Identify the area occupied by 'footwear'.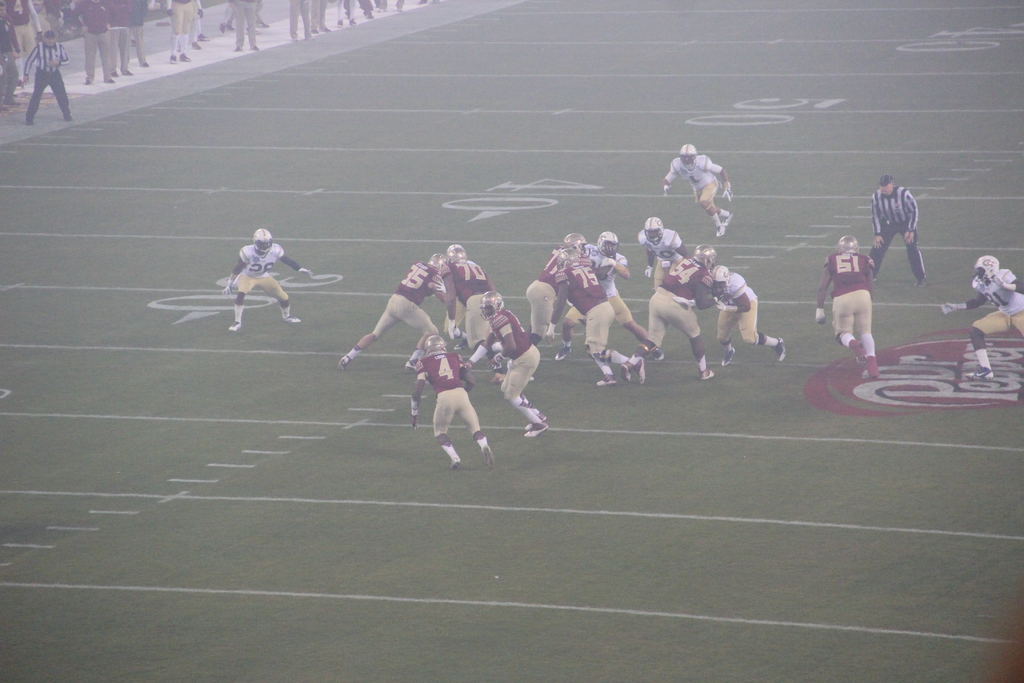
Area: left=719, top=224, right=727, bottom=234.
